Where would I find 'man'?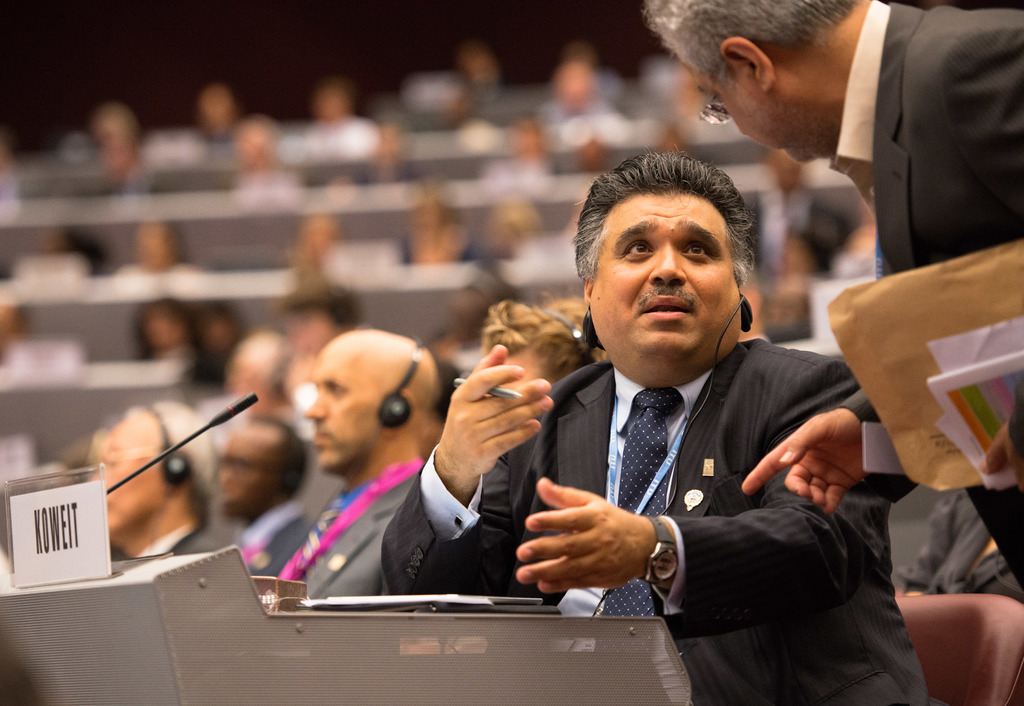
At (639,0,1023,705).
